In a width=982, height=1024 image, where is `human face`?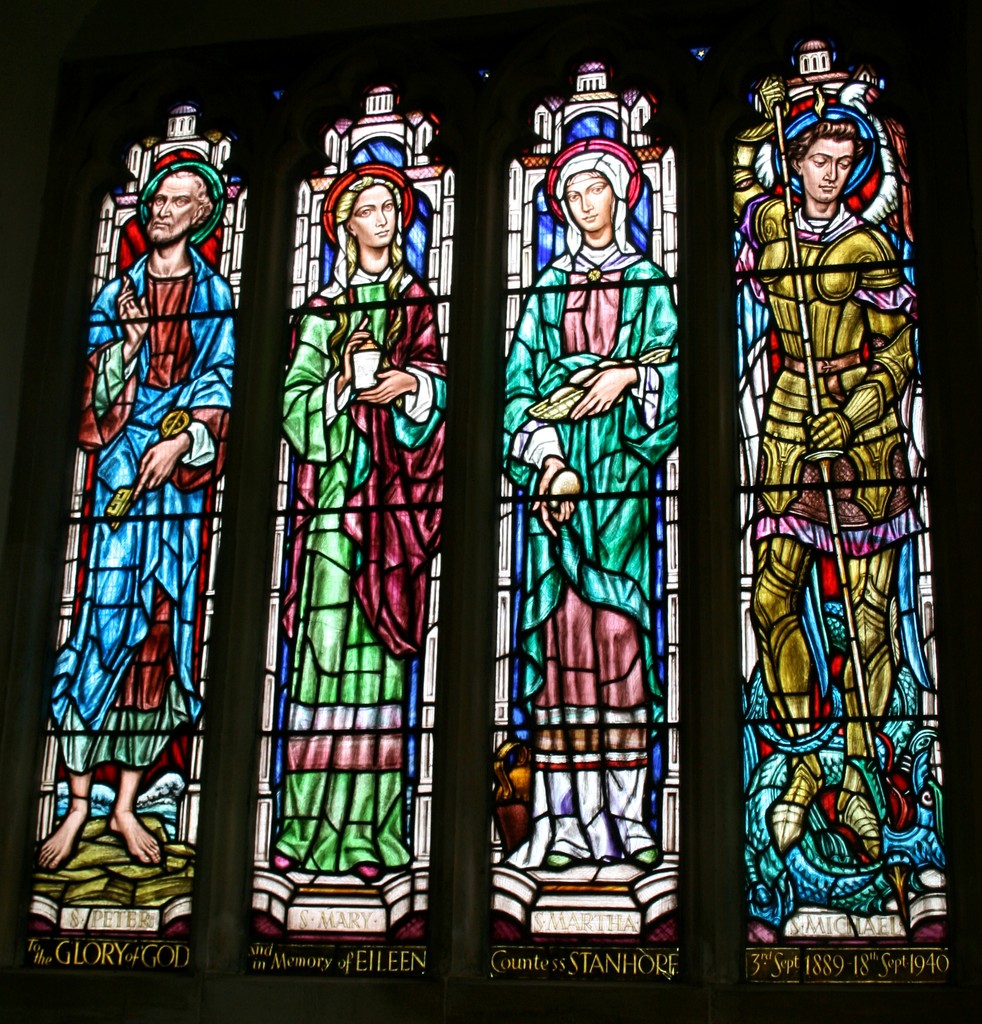
566:167:611:228.
